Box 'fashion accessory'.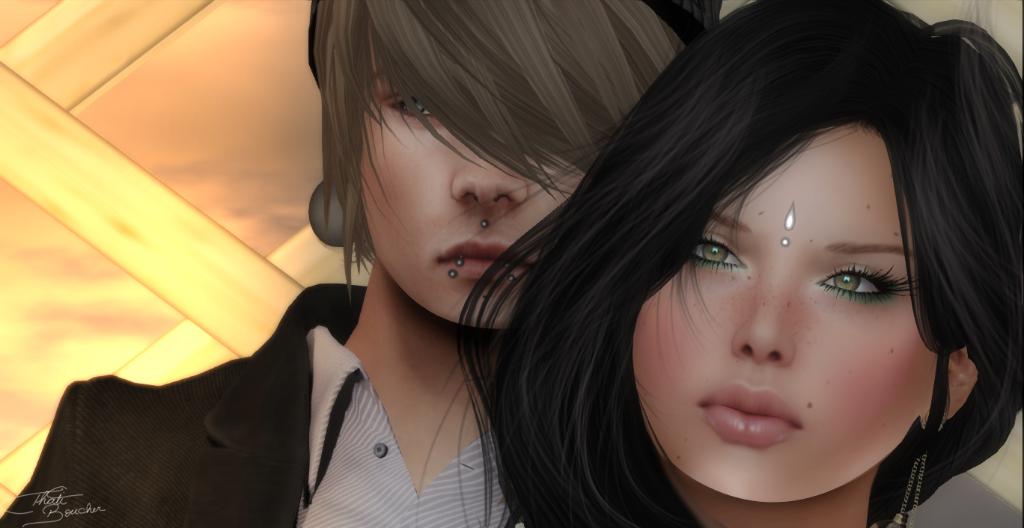
l=440, t=264, r=456, b=281.
